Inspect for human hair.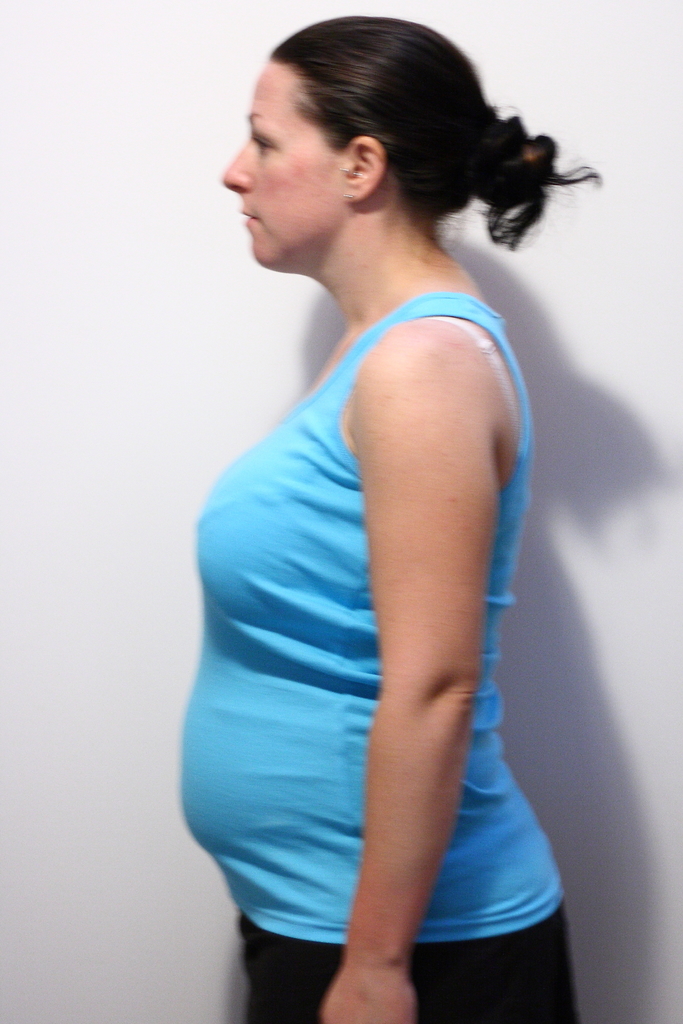
Inspection: (223, 17, 549, 268).
